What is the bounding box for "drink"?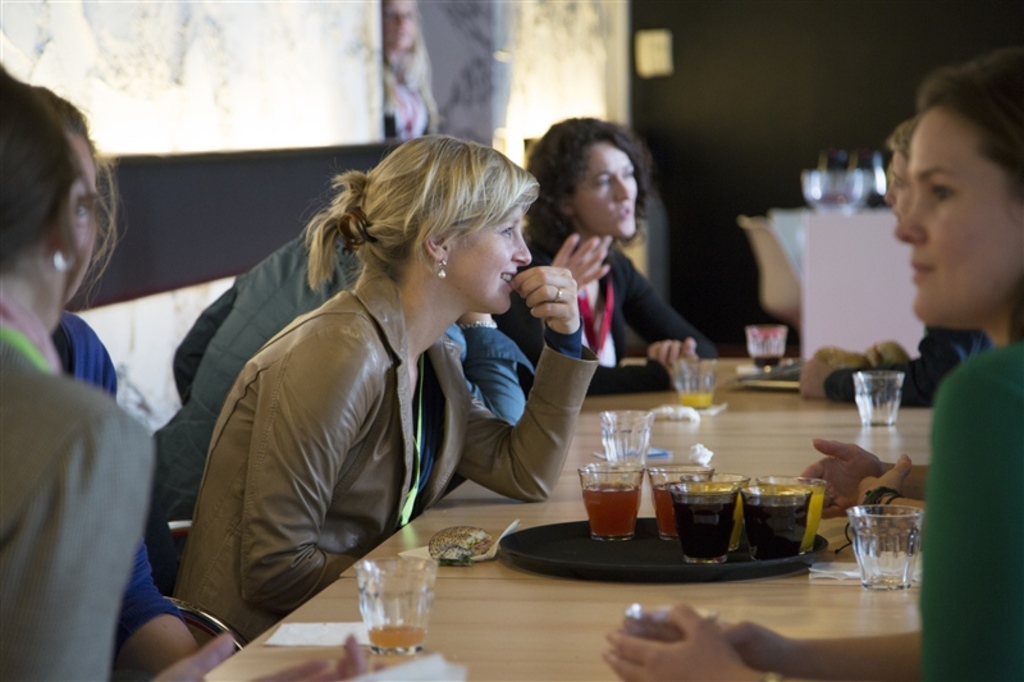
bbox=[581, 466, 636, 543].
